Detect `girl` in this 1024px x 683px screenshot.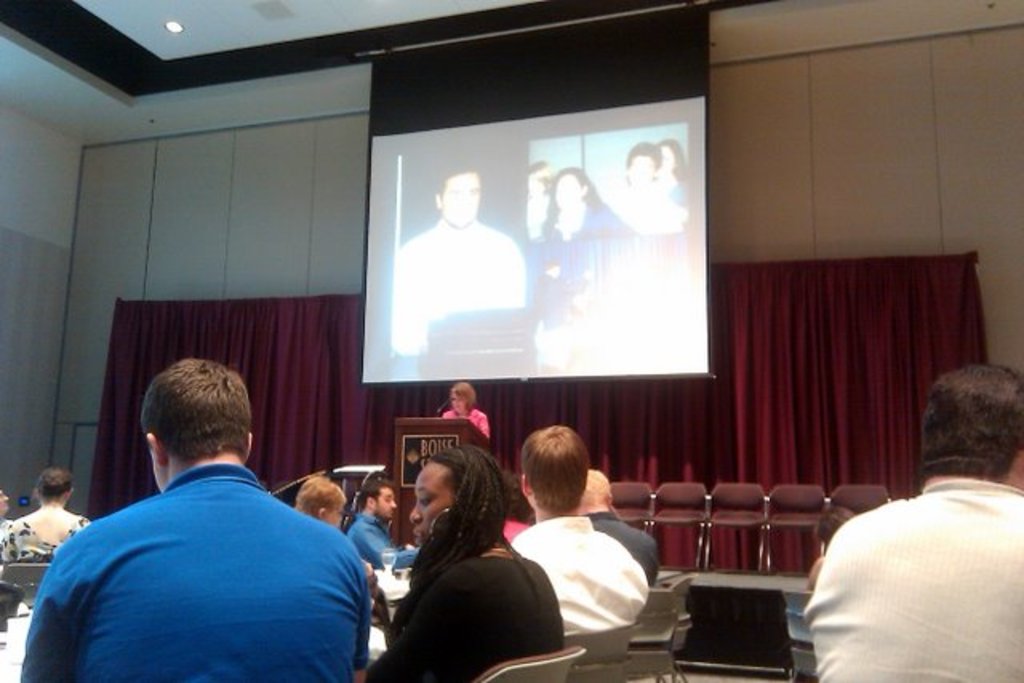
Detection: (left=541, top=166, right=629, bottom=238).
